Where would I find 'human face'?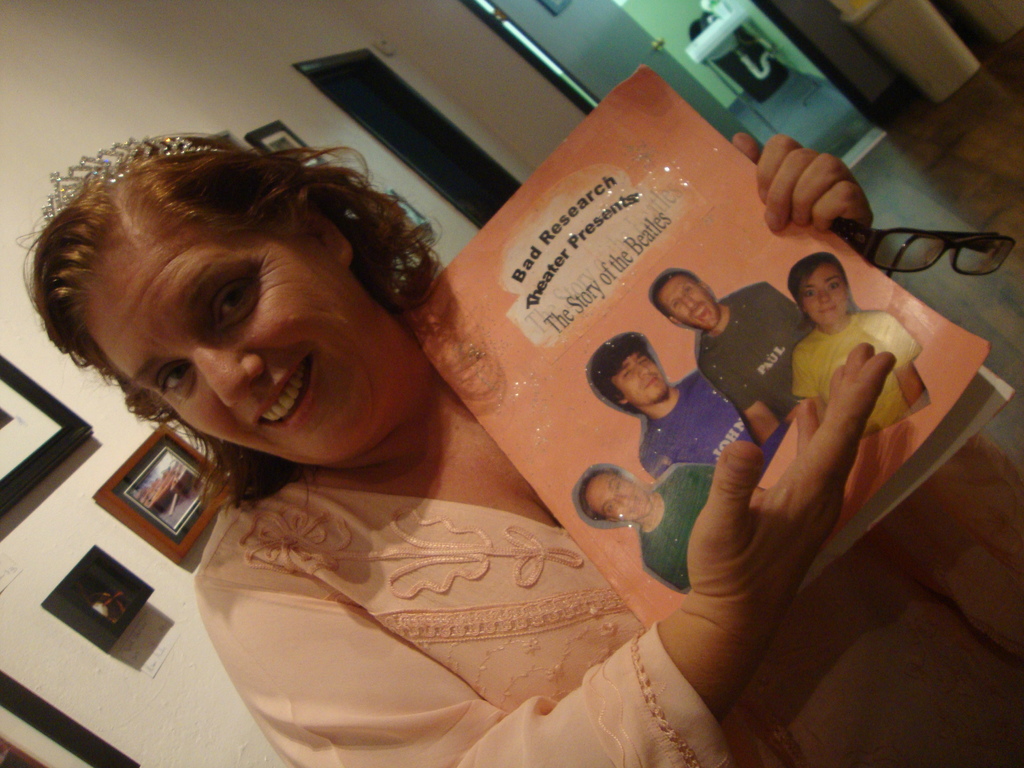
At 611, 353, 670, 402.
